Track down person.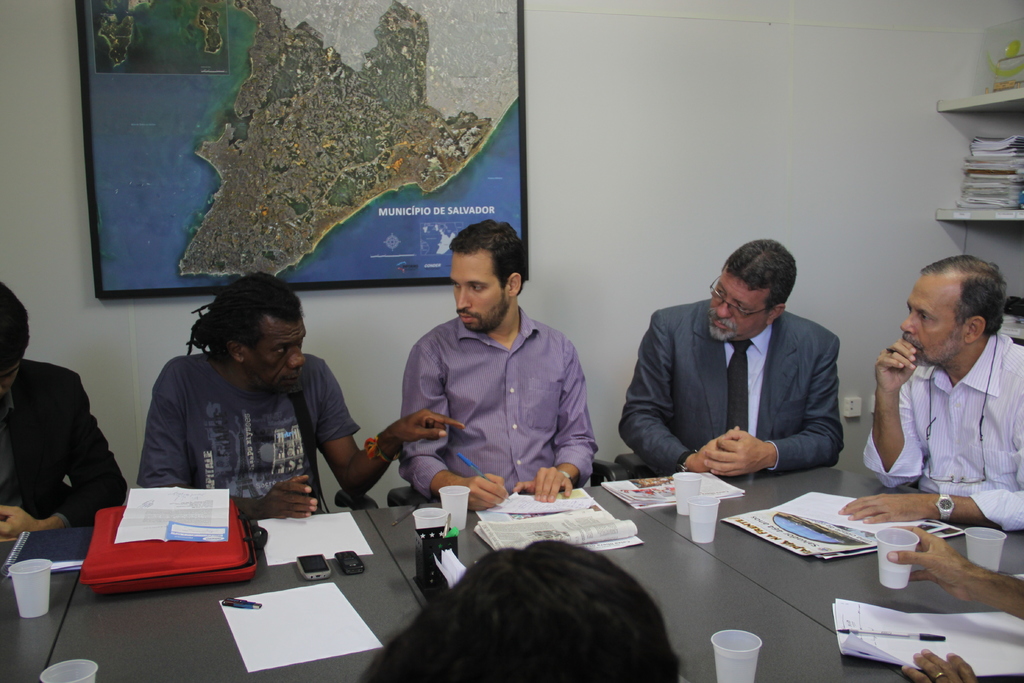
Tracked to Rect(647, 228, 872, 506).
